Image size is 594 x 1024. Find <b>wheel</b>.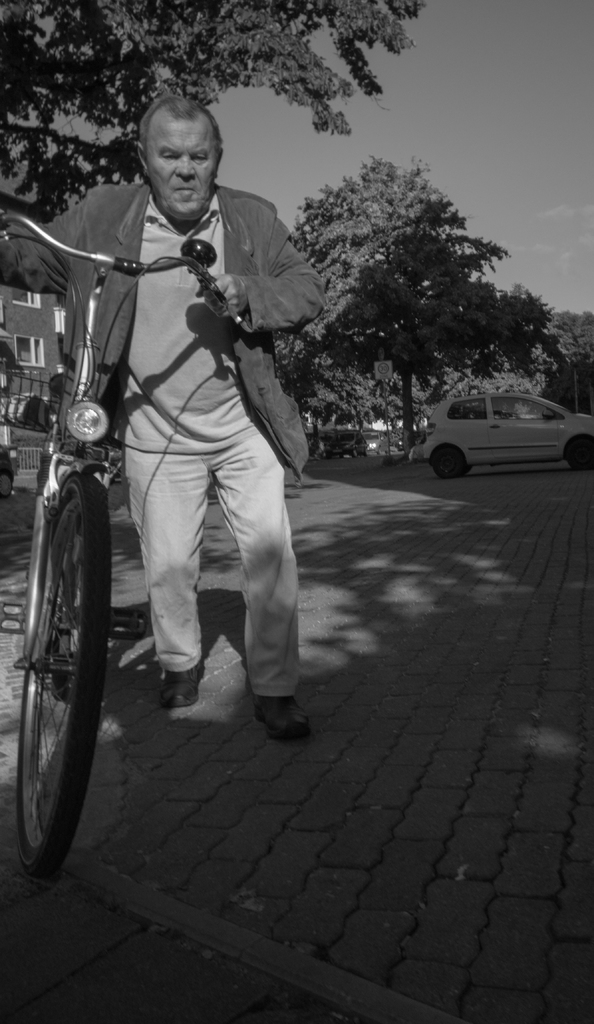
detection(351, 448, 356, 458).
